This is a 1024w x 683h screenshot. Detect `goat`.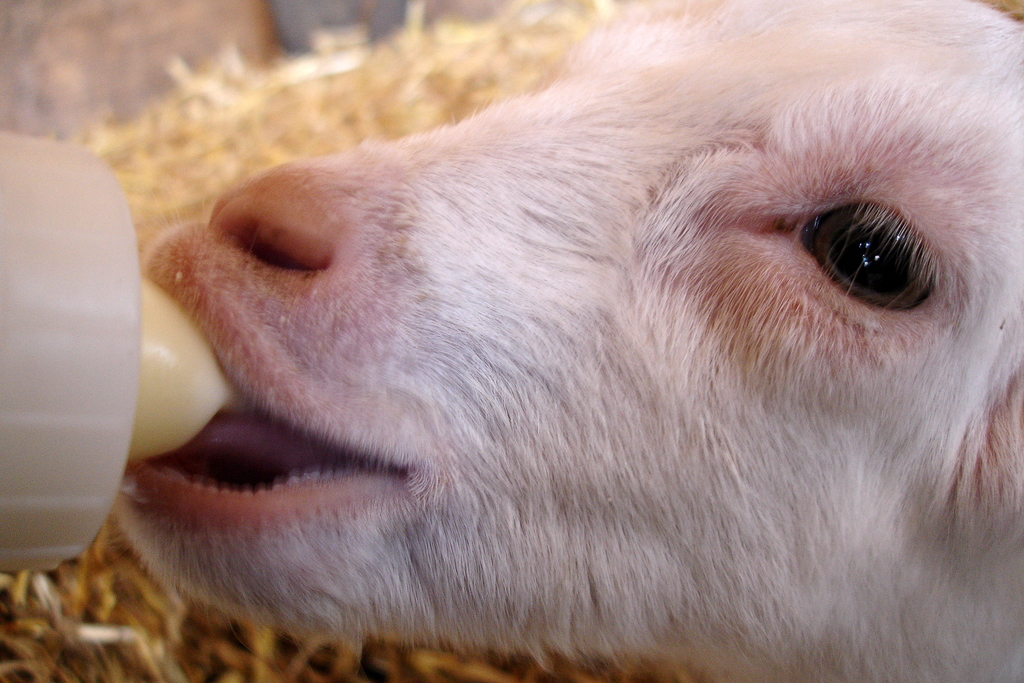
bbox=[107, 0, 1023, 657].
